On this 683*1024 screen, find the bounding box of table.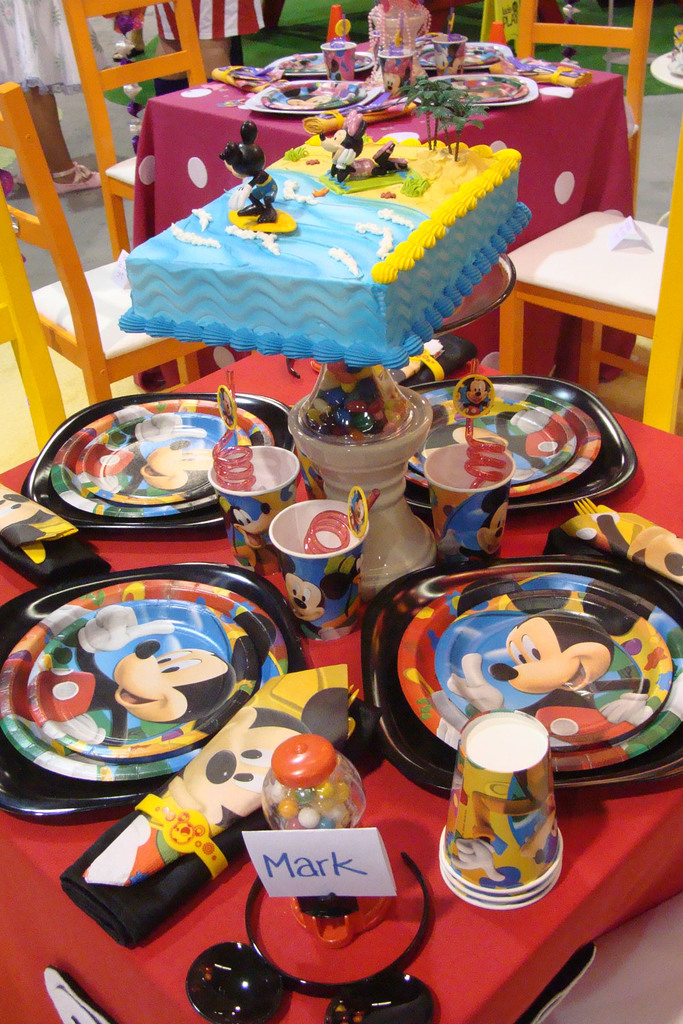
Bounding box: <region>106, 11, 647, 389</region>.
